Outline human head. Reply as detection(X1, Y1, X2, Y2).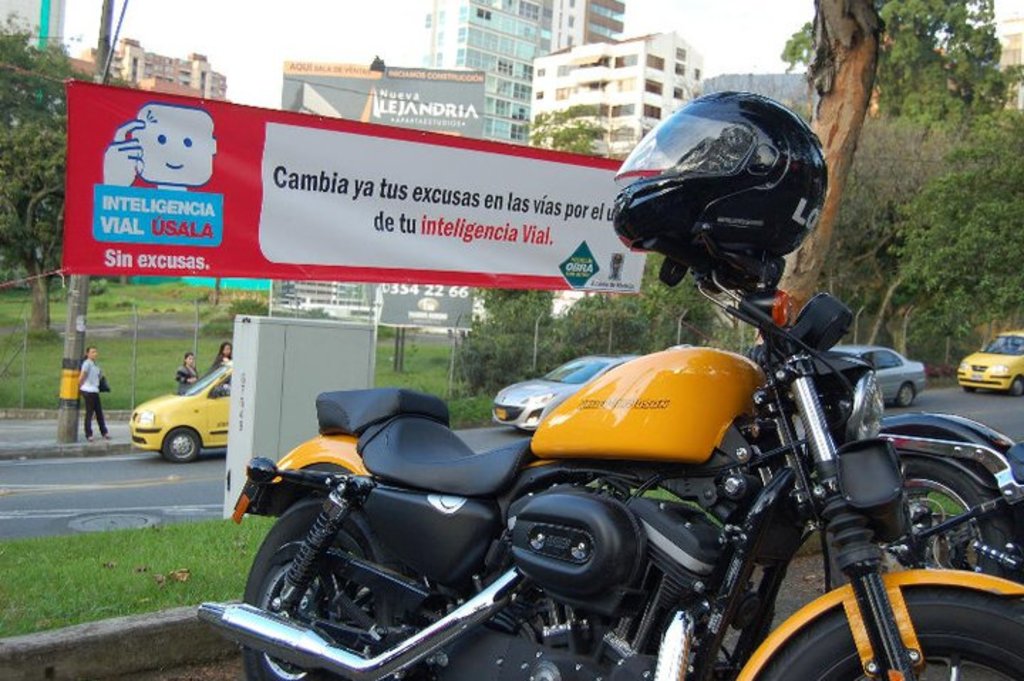
detection(182, 351, 198, 364).
